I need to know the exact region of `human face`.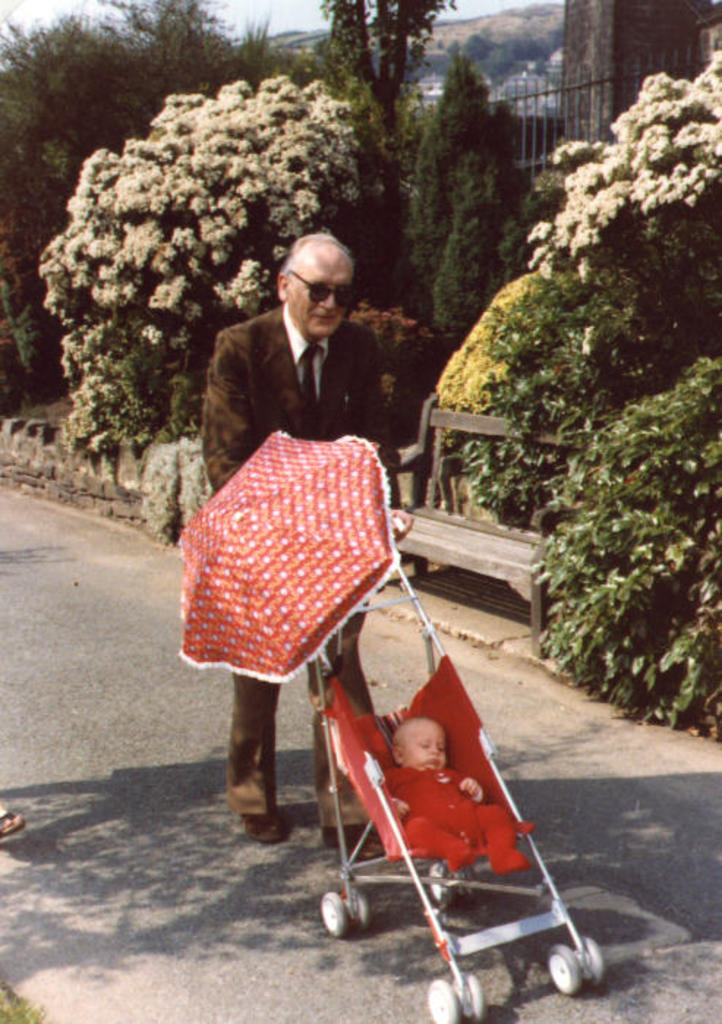
Region: Rect(289, 252, 359, 343).
